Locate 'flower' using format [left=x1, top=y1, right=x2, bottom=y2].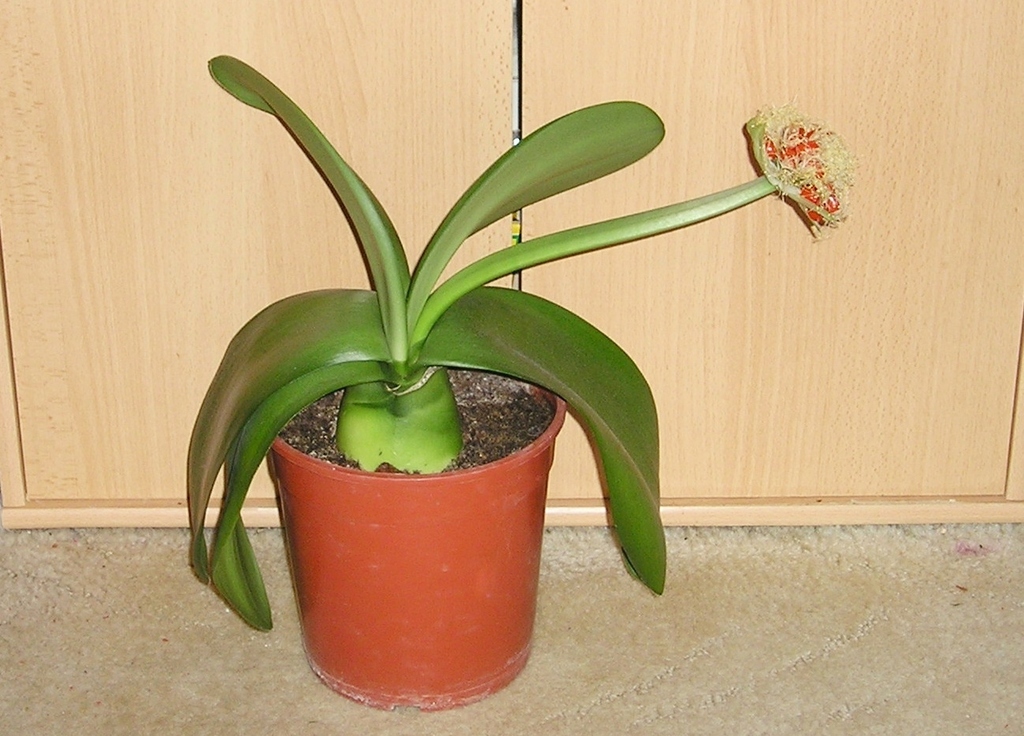
[left=770, top=100, right=840, bottom=232].
